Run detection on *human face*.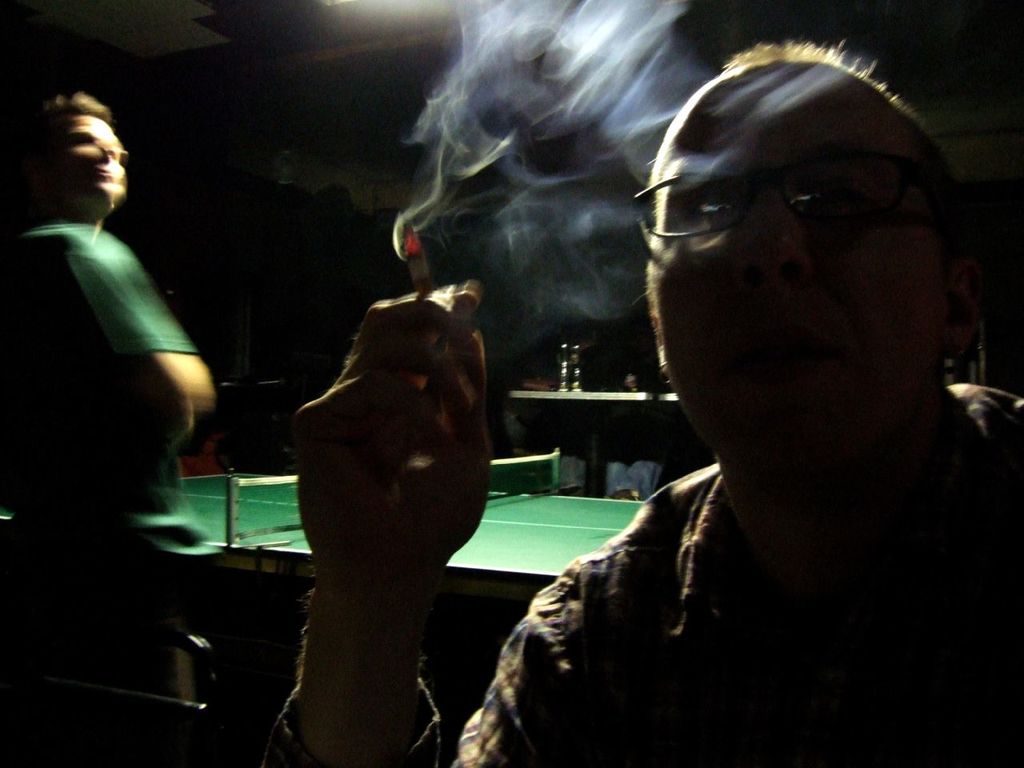
Result: box=[641, 58, 946, 470].
